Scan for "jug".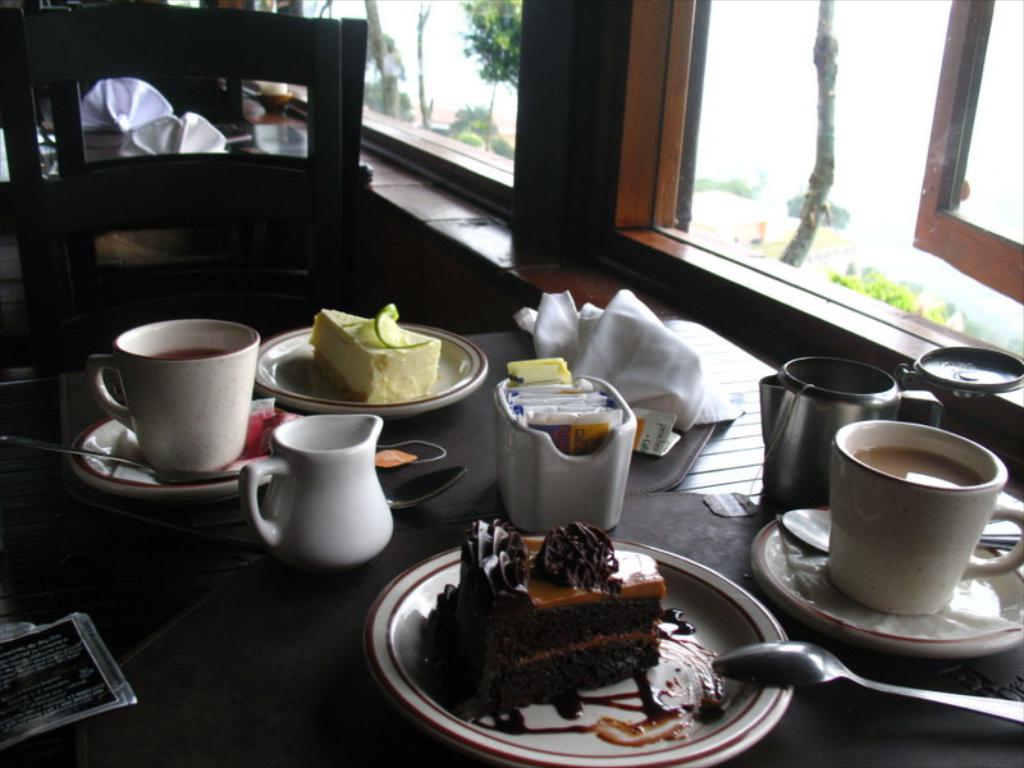
Scan result: [754,351,946,522].
